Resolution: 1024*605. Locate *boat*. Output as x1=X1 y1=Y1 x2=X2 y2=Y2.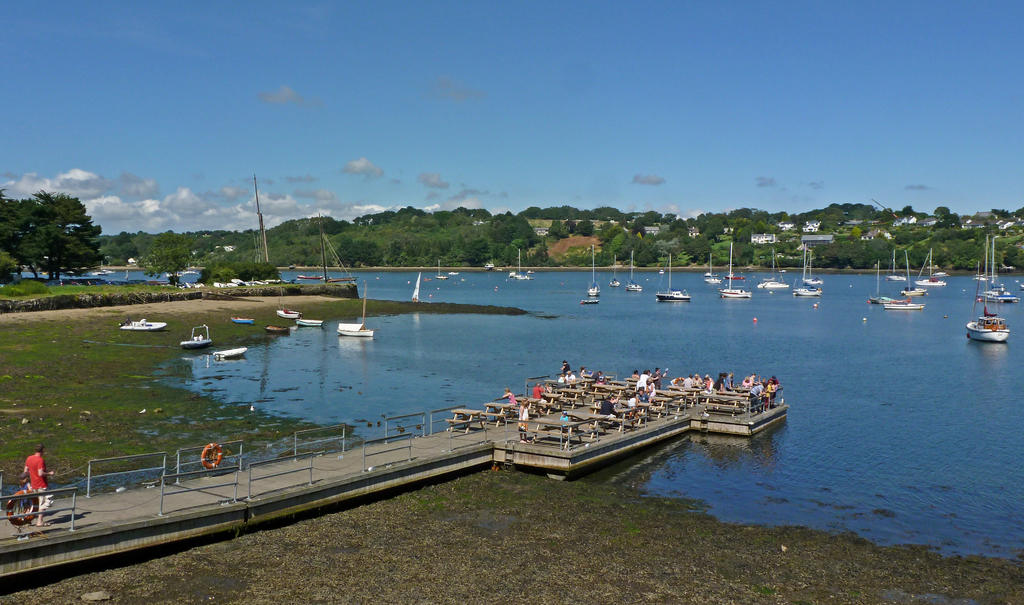
x1=180 y1=324 x2=213 y2=350.
